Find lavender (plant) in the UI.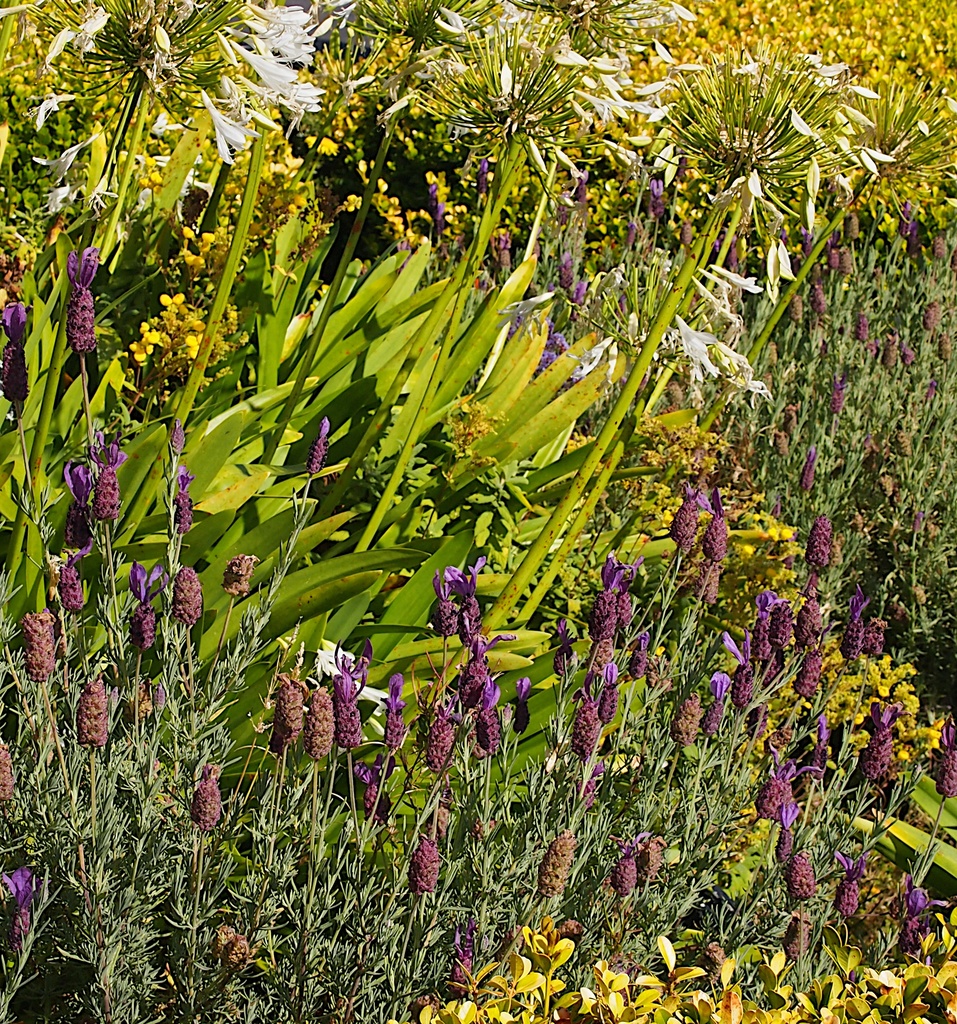
UI element at region(696, 502, 741, 582).
